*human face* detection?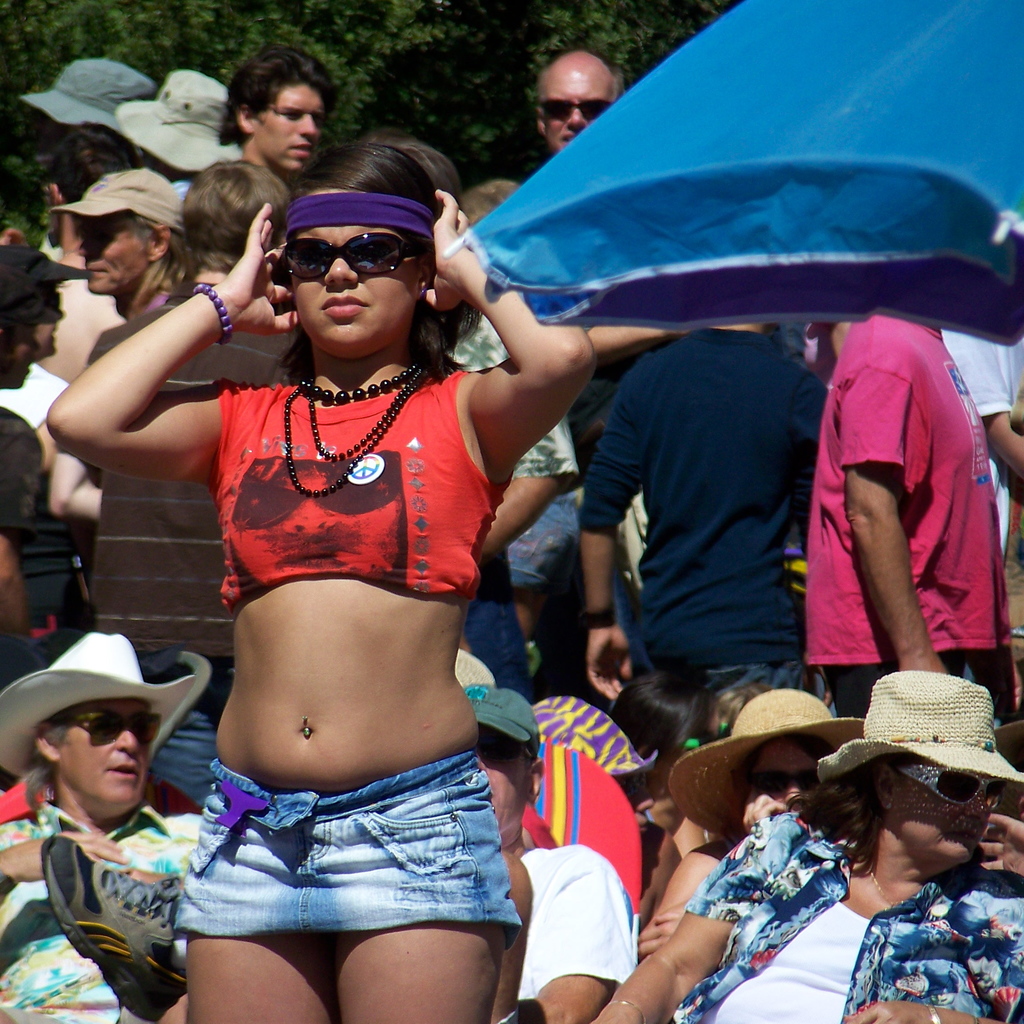
[left=735, top=741, right=822, bottom=818]
